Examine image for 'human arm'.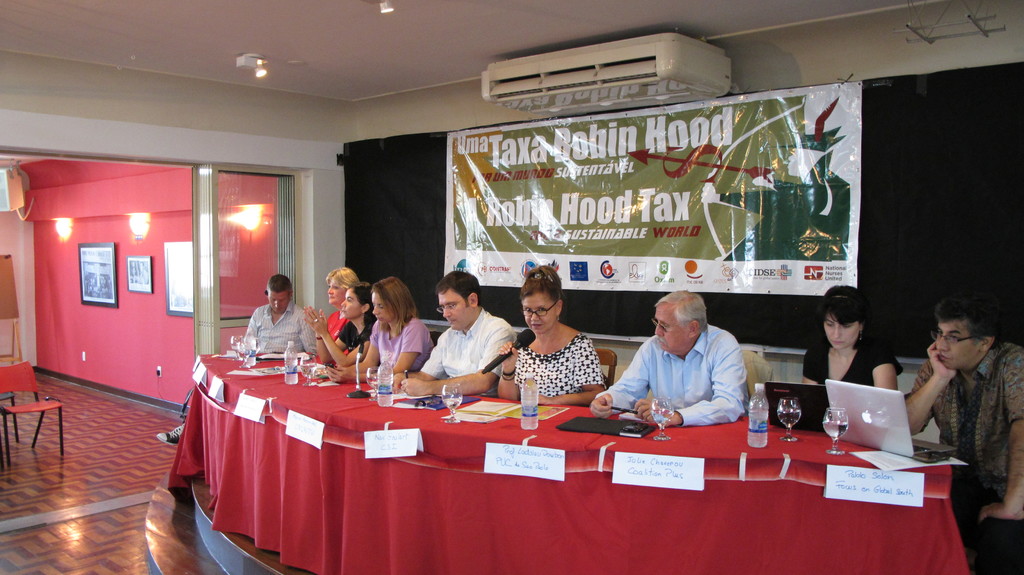
Examination result: x1=534, y1=341, x2=602, y2=405.
